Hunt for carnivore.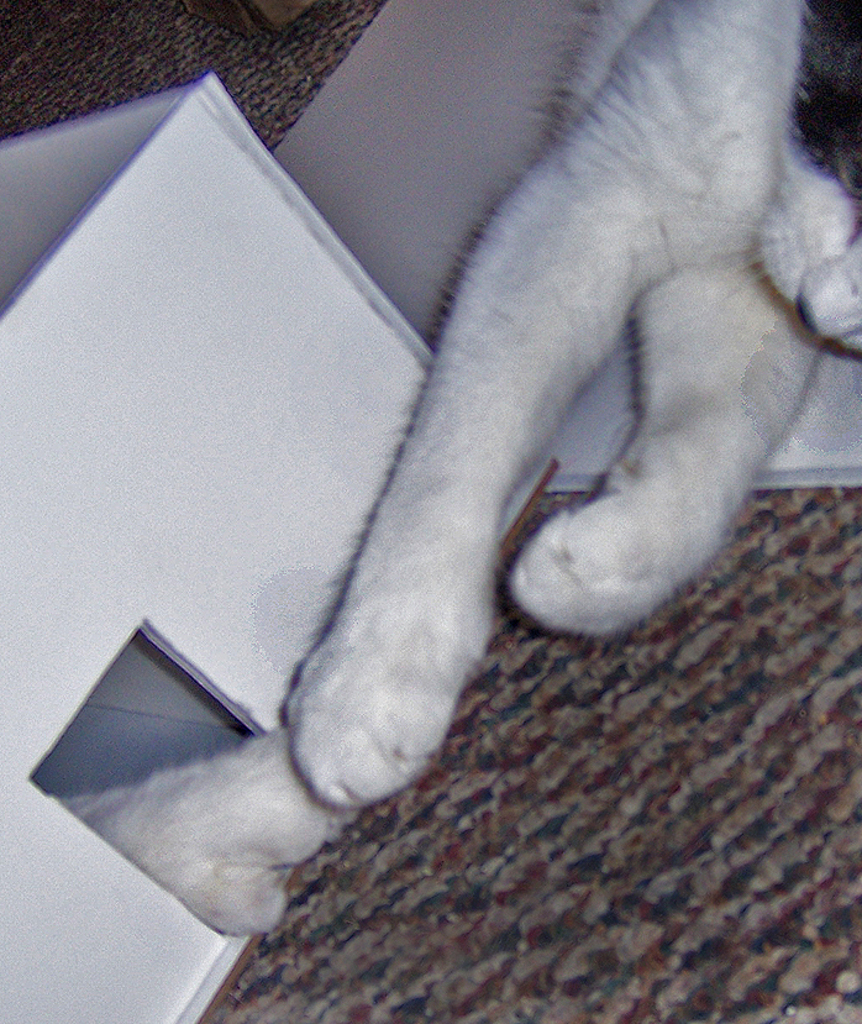
Hunted down at bbox(91, 30, 861, 962).
